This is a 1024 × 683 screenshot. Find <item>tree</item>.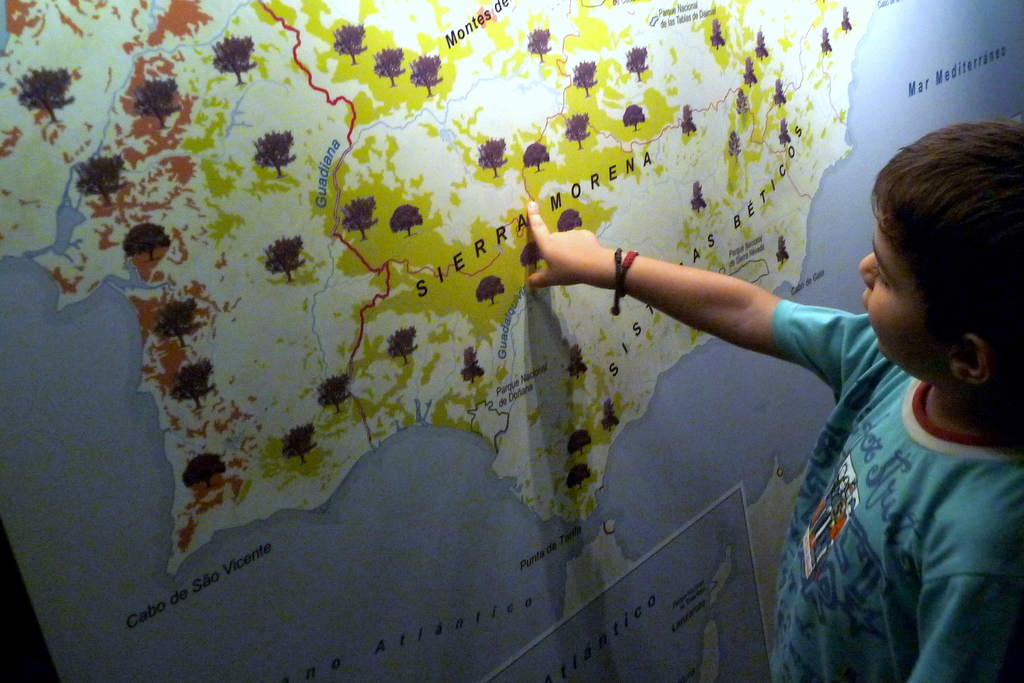
Bounding box: (385,327,419,366).
